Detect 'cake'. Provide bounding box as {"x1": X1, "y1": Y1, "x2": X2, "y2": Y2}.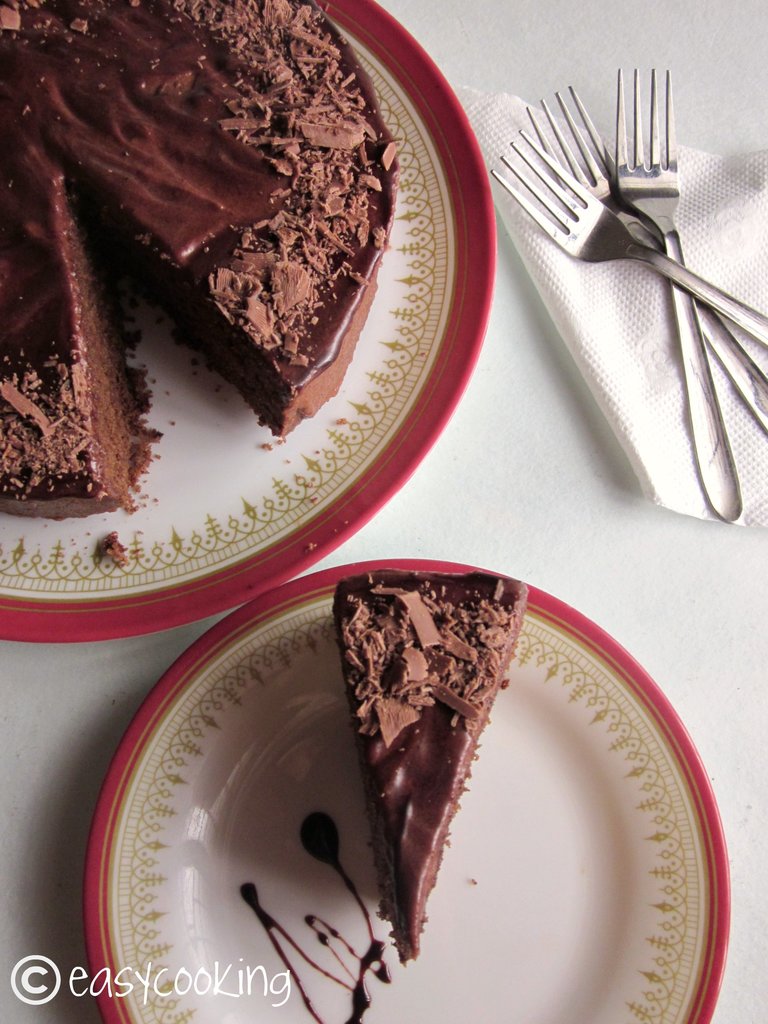
{"x1": 0, "y1": 0, "x2": 399, "y2": 511}.
